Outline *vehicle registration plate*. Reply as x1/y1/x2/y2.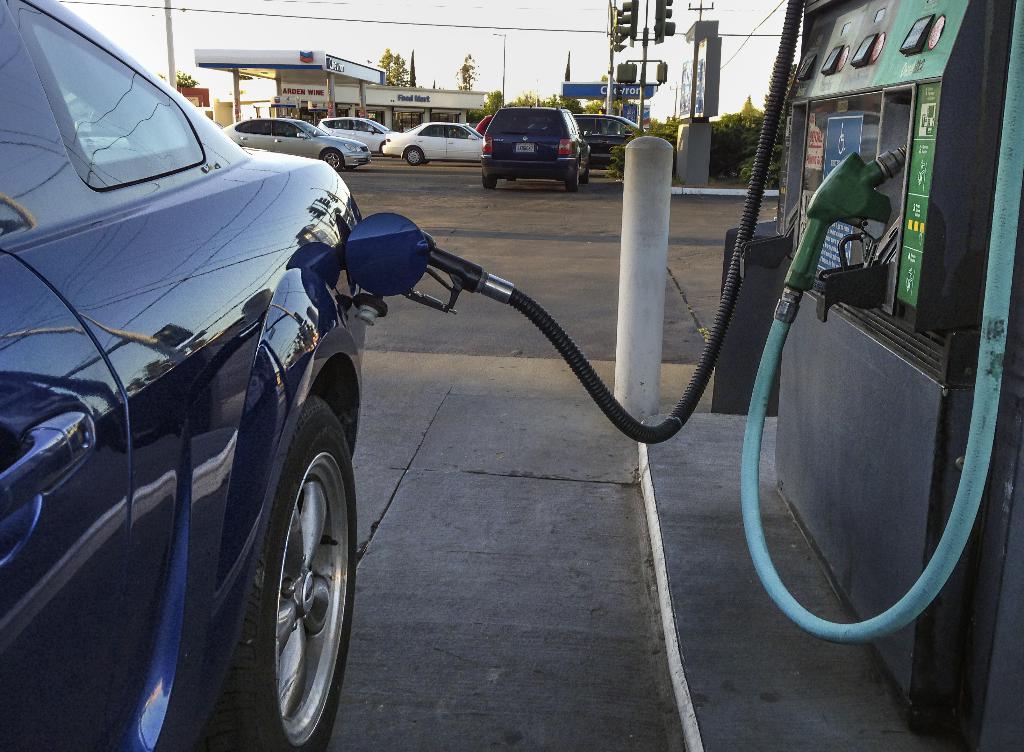
514/141/538/156.
